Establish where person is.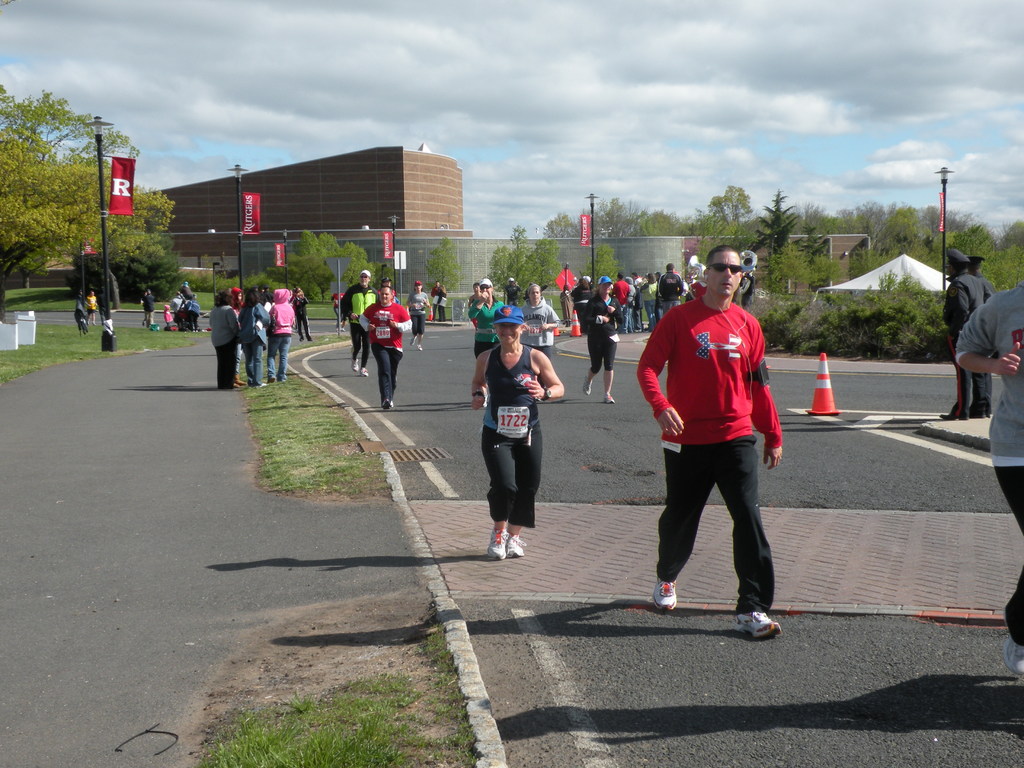
Established at box(521, 284, 558, 400).
